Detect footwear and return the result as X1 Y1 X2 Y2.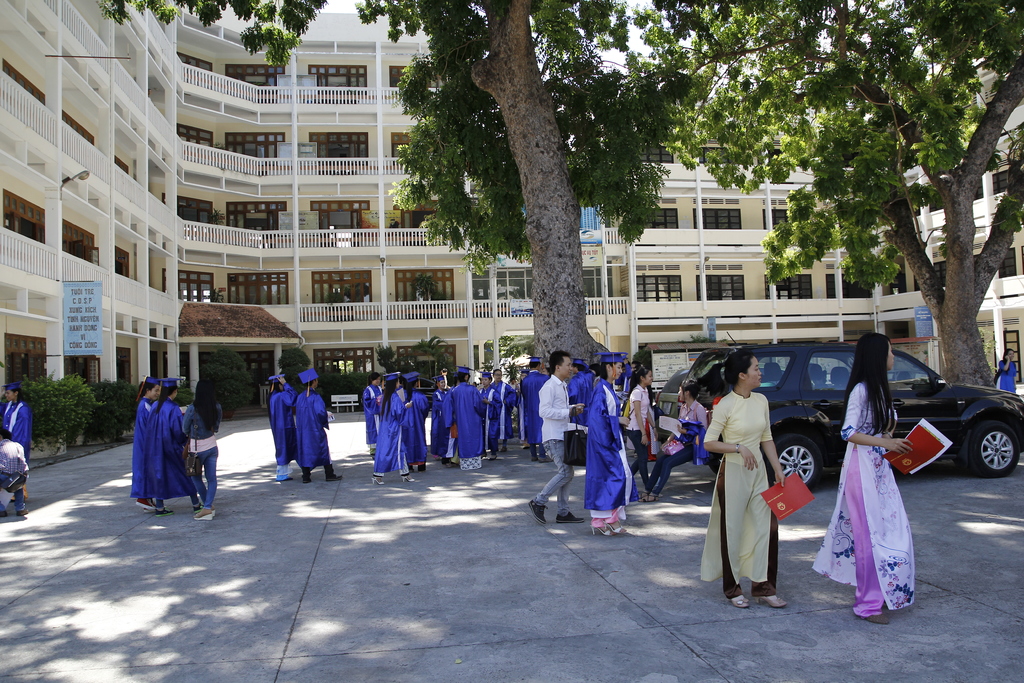
523 445 530 452.
